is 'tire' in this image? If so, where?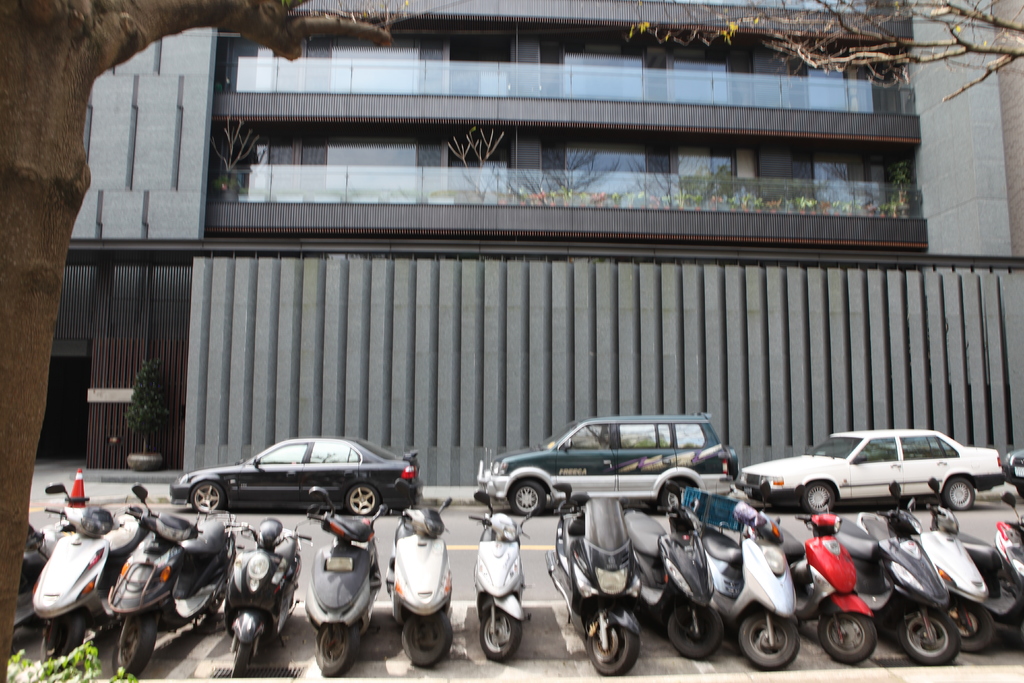
Yes, at <box>943,473,973,512</box>.
